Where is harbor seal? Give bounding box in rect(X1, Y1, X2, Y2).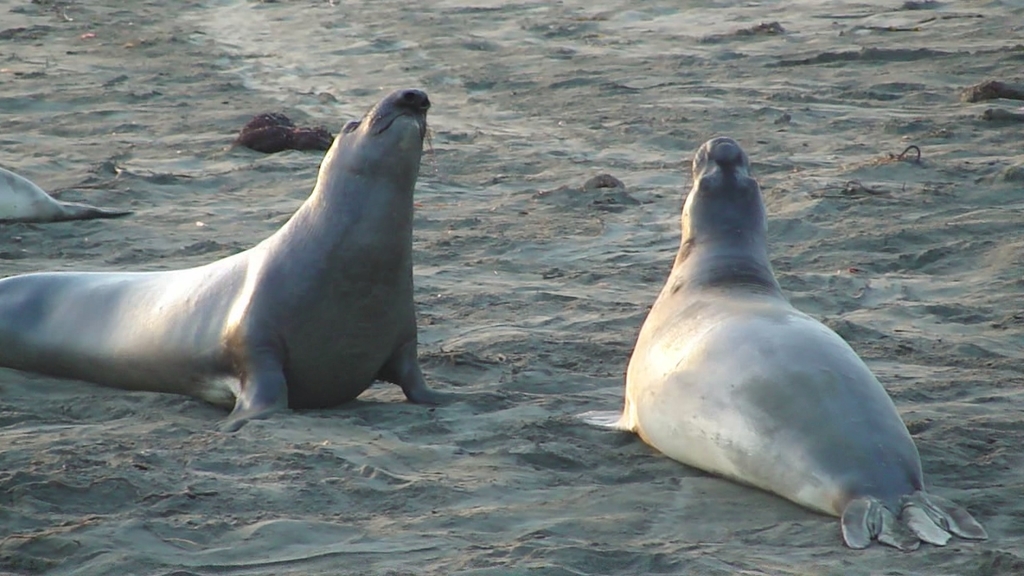
rect(0, 87, 466, 441).
